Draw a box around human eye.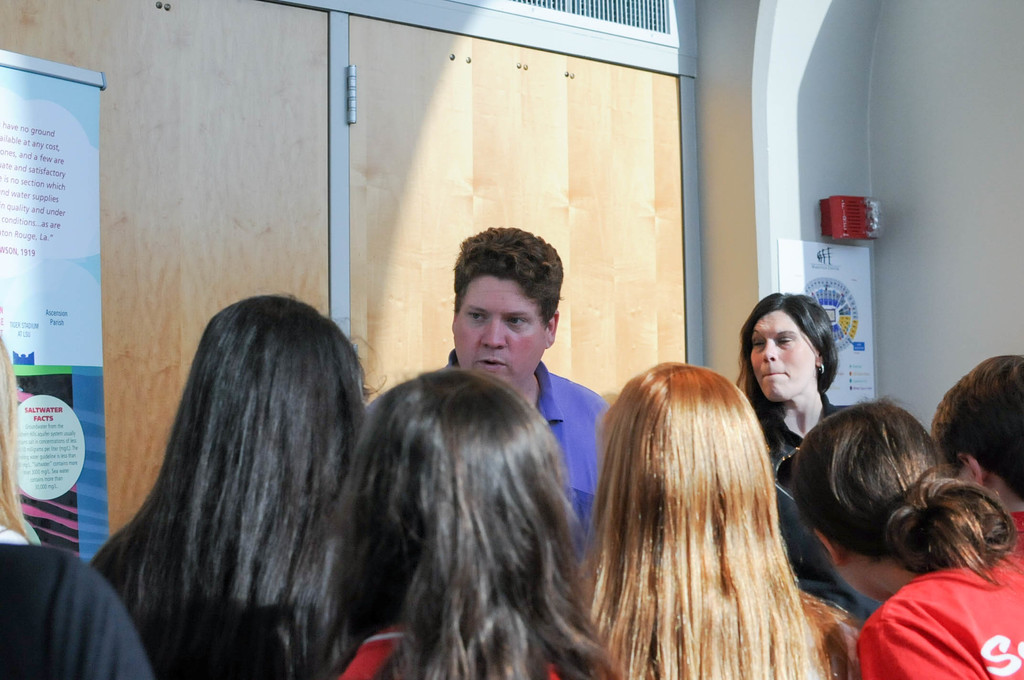
rect(777, 332, 796, 346).
